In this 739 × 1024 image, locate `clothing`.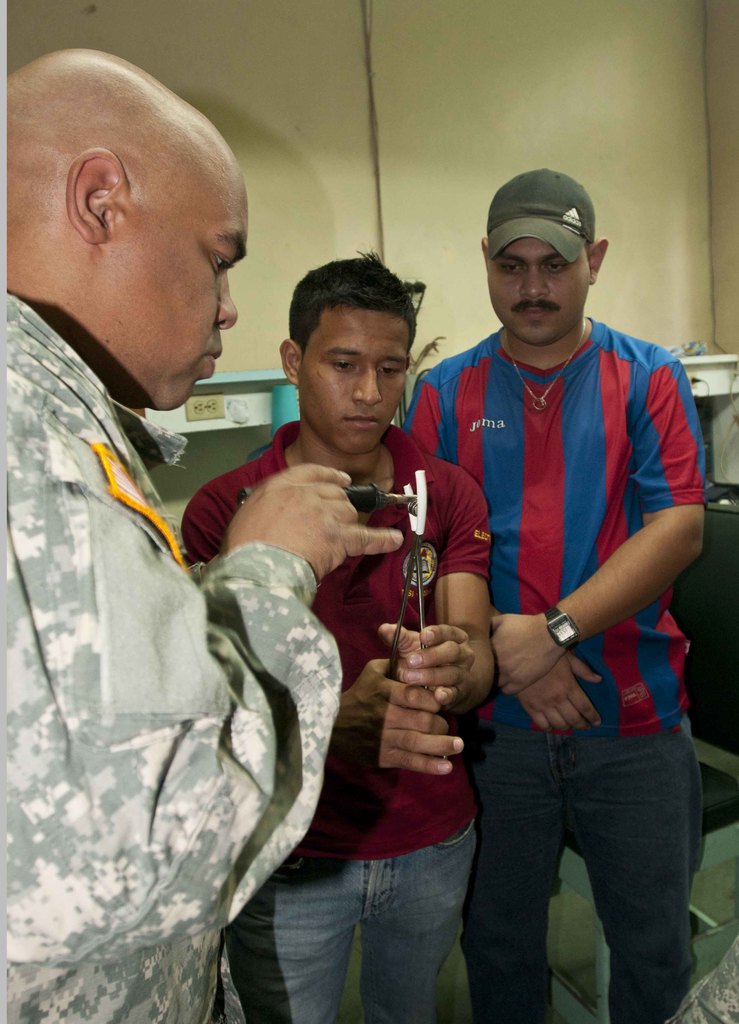
Bounding box: bbox=[4, 180, 259, 1011].
